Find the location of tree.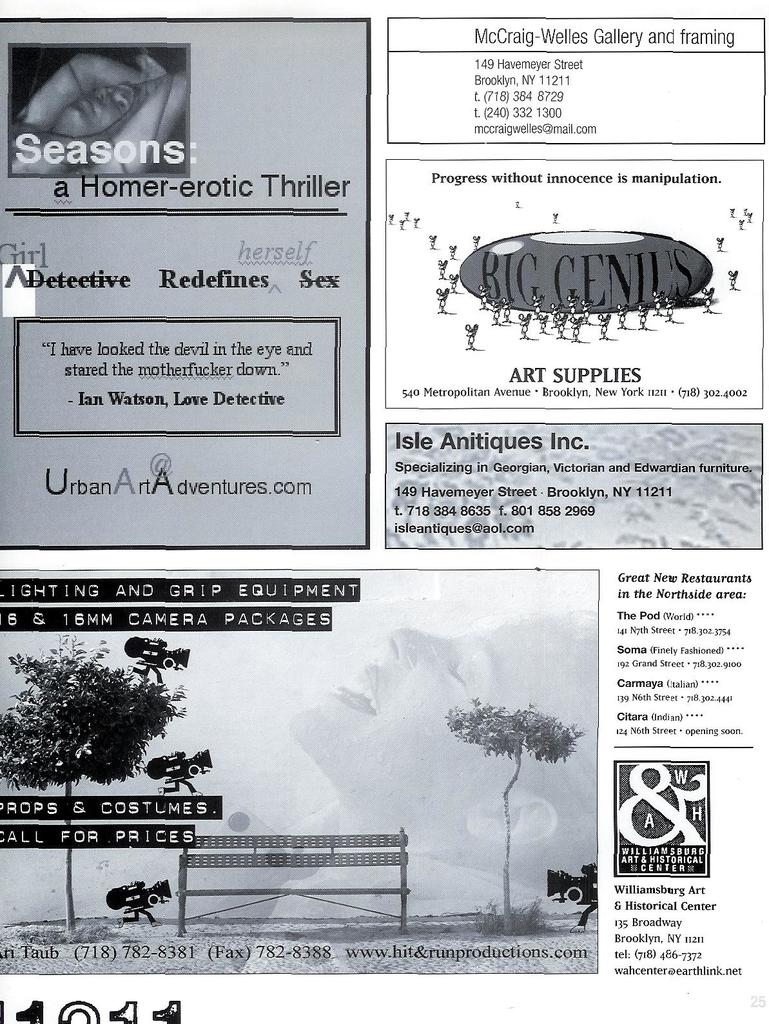
Location: detection(445, 719, 582, 938).
